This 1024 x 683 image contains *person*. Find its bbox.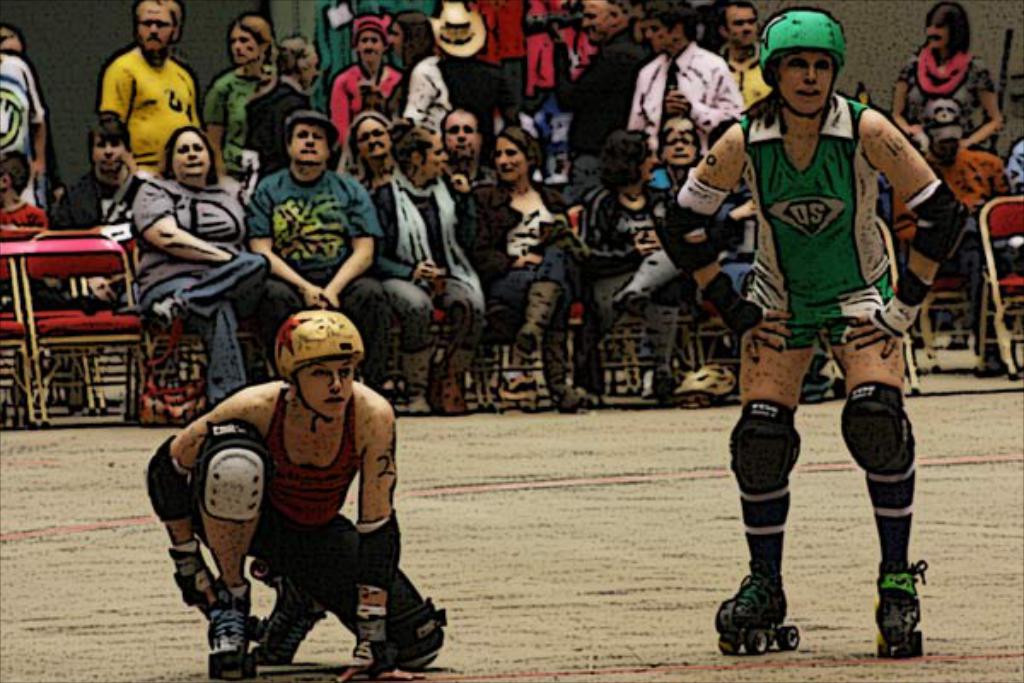
BBox(911, 89, 1000, 338).
